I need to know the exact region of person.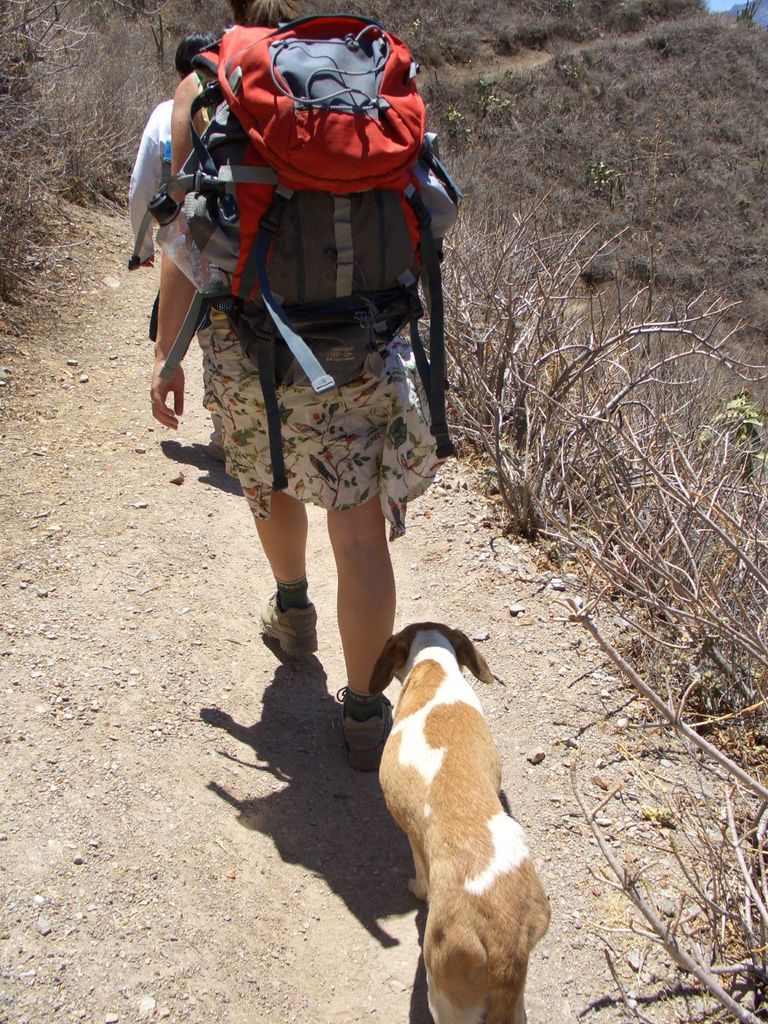
Region: locate(127, 33, 221, 276).
